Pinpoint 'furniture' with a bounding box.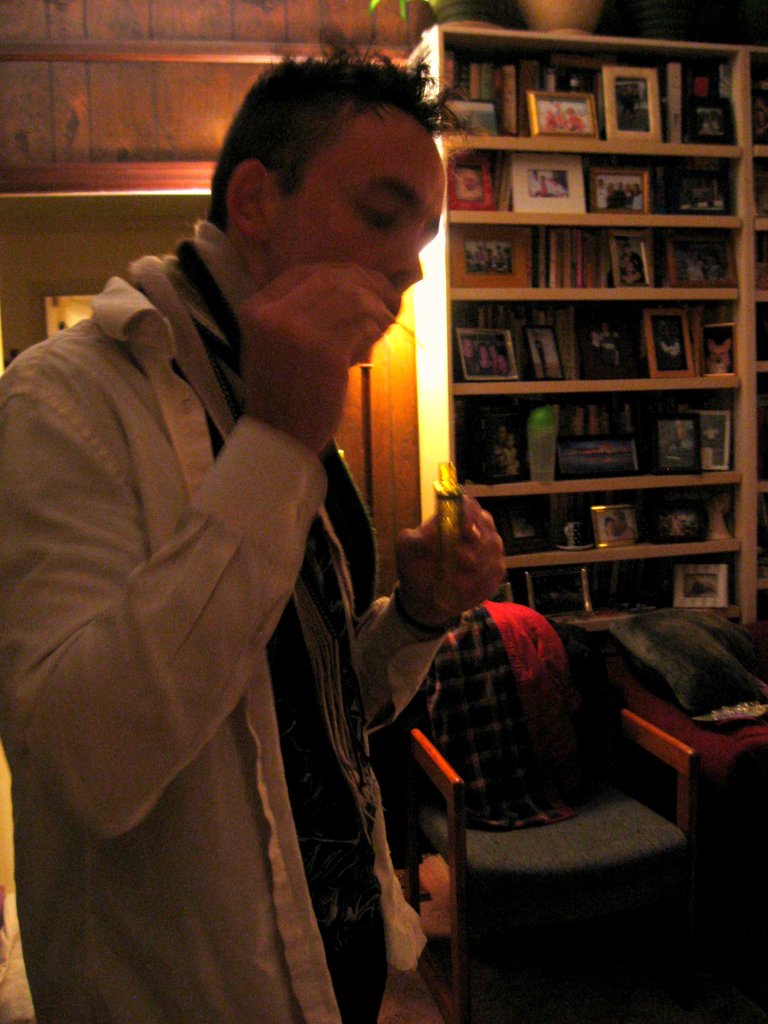
[left=577, top=596, right=767, bottom=864].
